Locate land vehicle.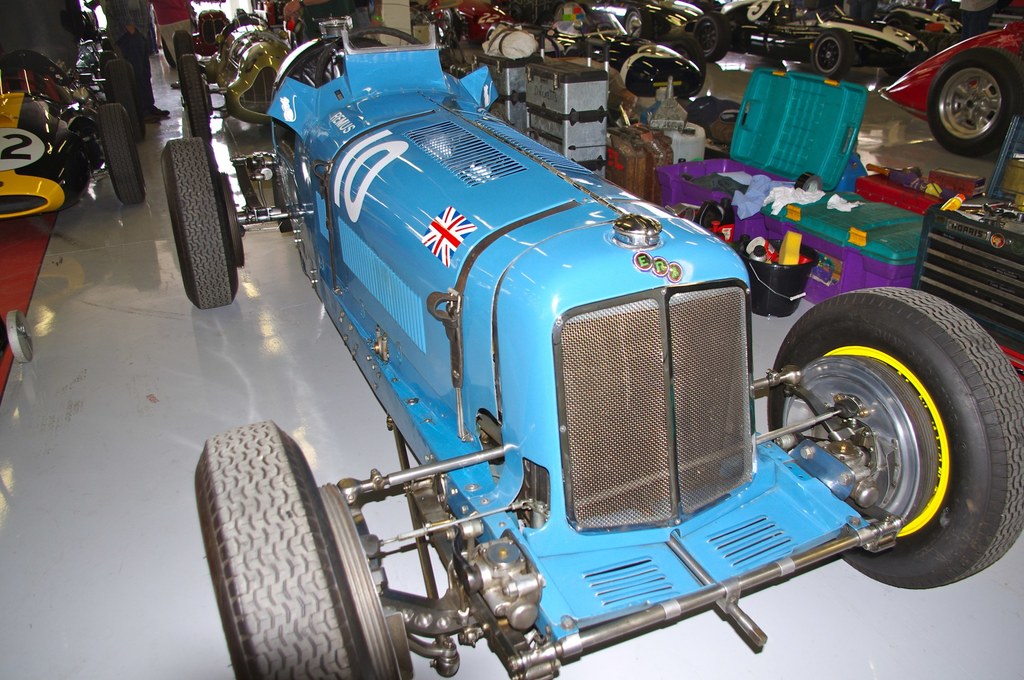
Bounding box: box(877, 20, 1023, 154).
